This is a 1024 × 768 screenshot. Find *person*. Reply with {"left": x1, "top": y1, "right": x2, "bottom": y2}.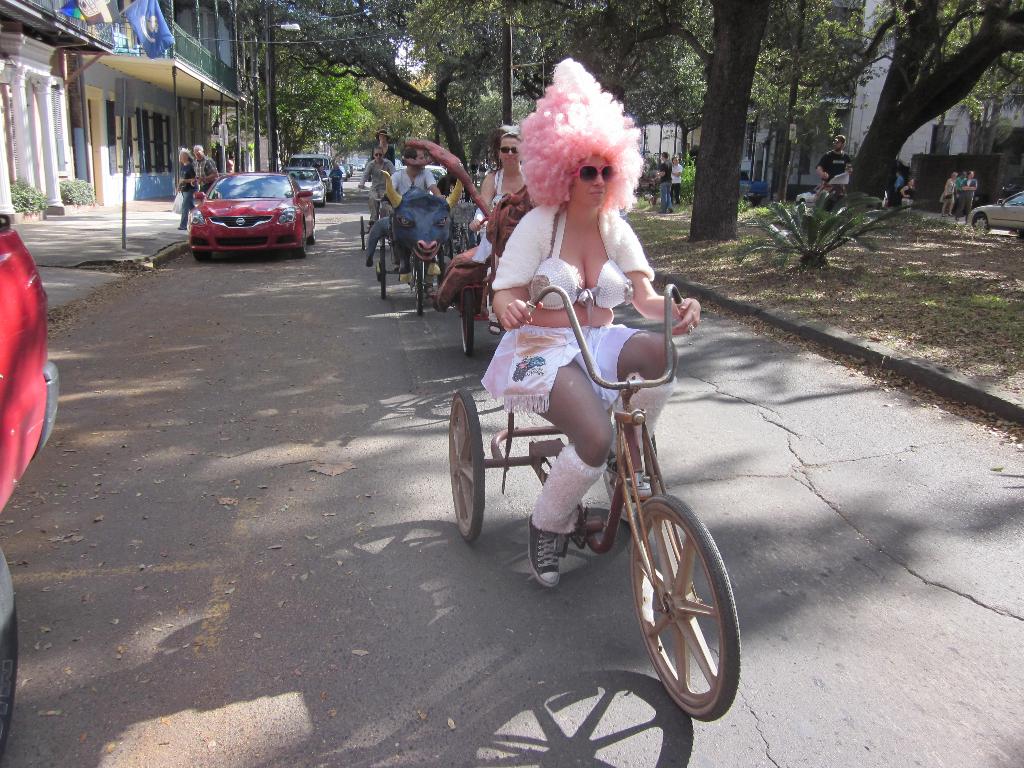
{"left": 655, "top": 150, "right": 678, "bottom": 216}.
